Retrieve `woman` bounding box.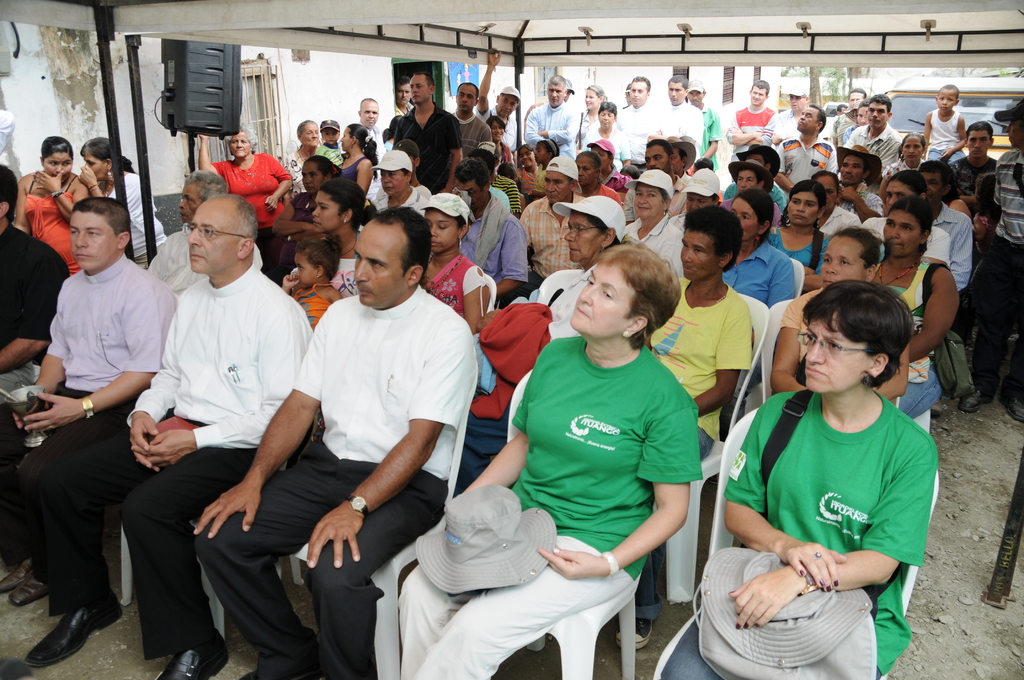
Bounding box: 486,109,515,166.
